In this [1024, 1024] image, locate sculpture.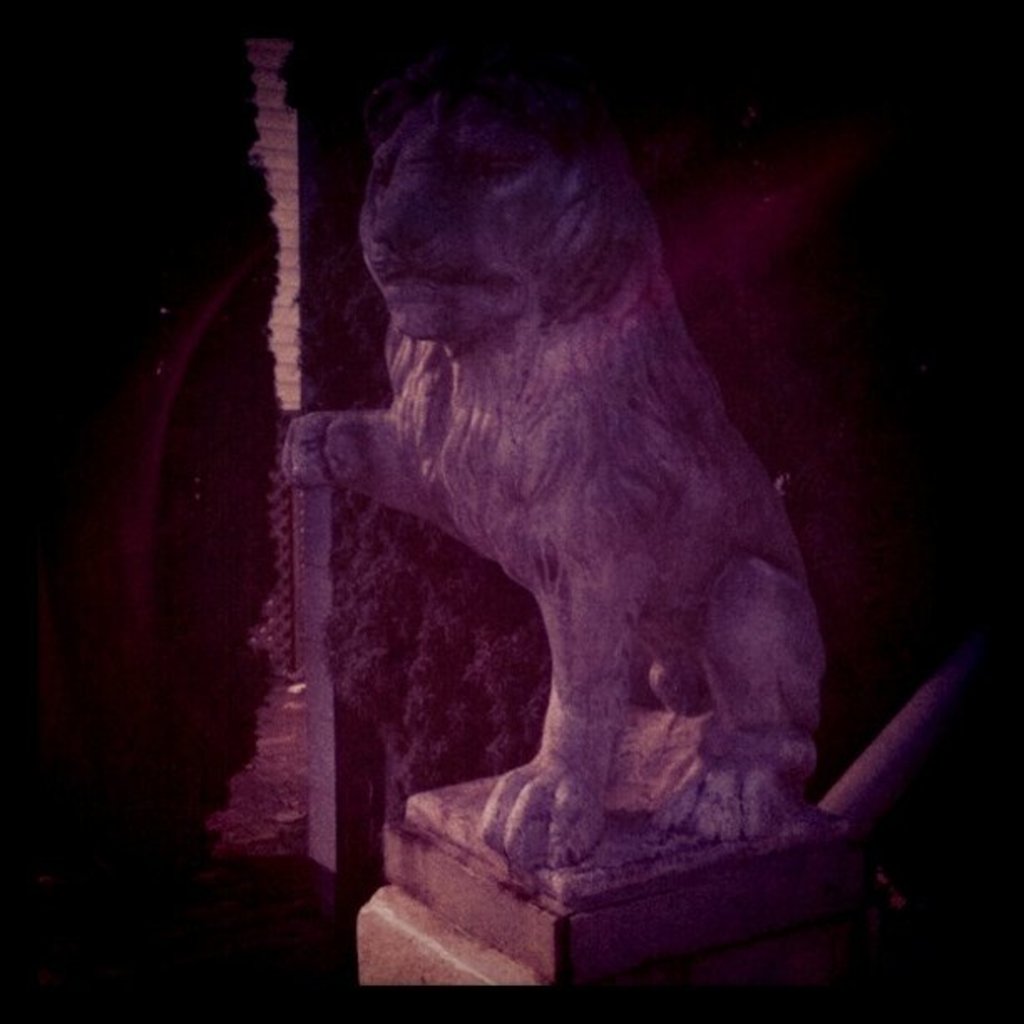
Bounding box: box(256, 67, 907, 970).
